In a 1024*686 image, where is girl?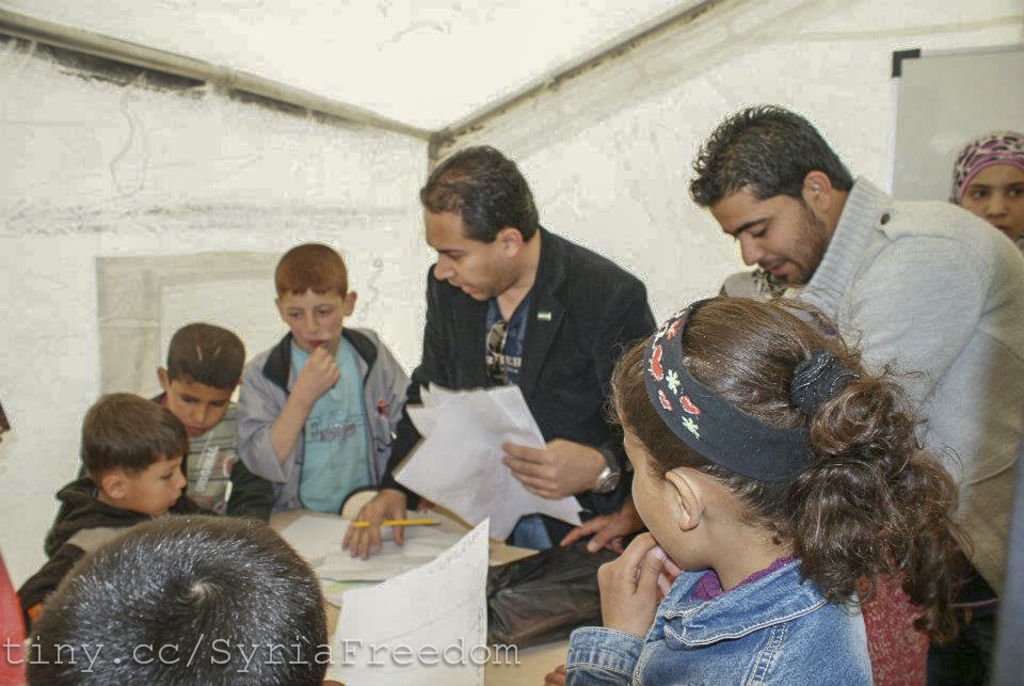
[553,278,978,685].
